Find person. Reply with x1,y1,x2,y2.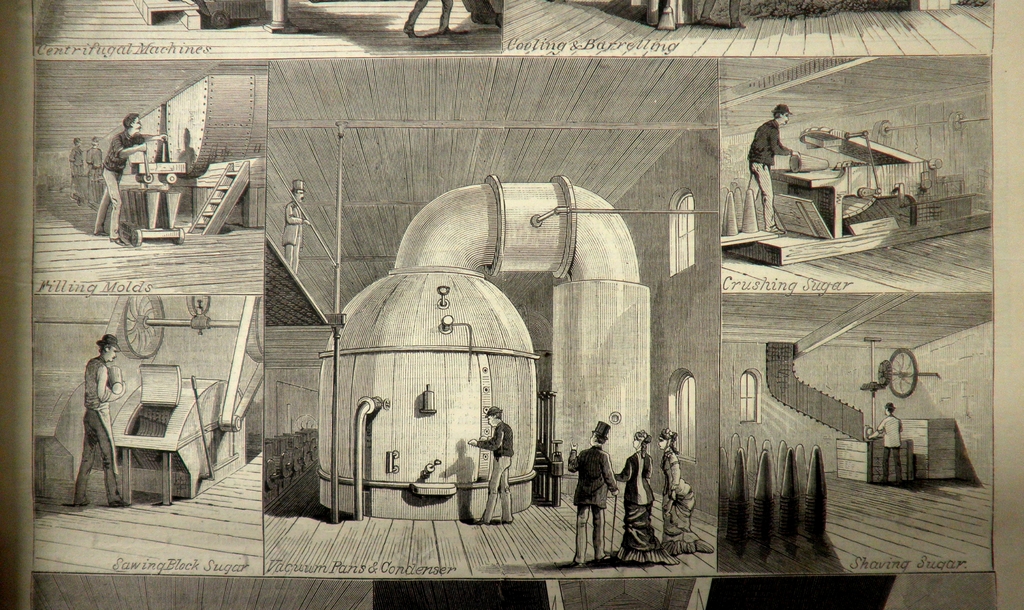
92,111,174,242.
